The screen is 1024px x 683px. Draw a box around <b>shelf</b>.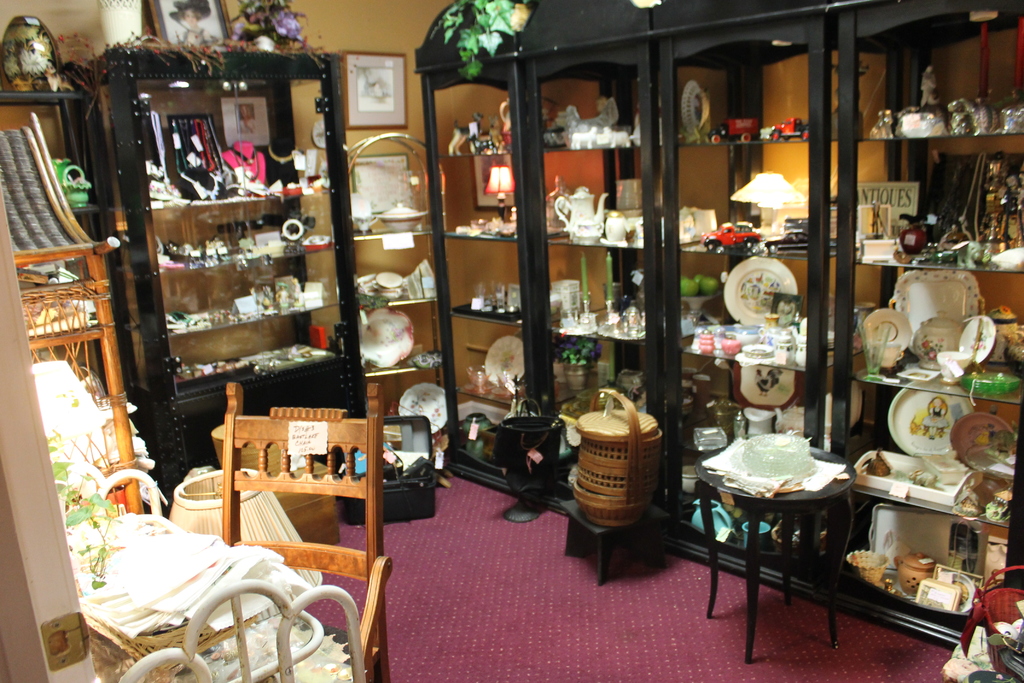
{"x1": 348, "y1": 313, "x2": 426, "y2": 389}.
